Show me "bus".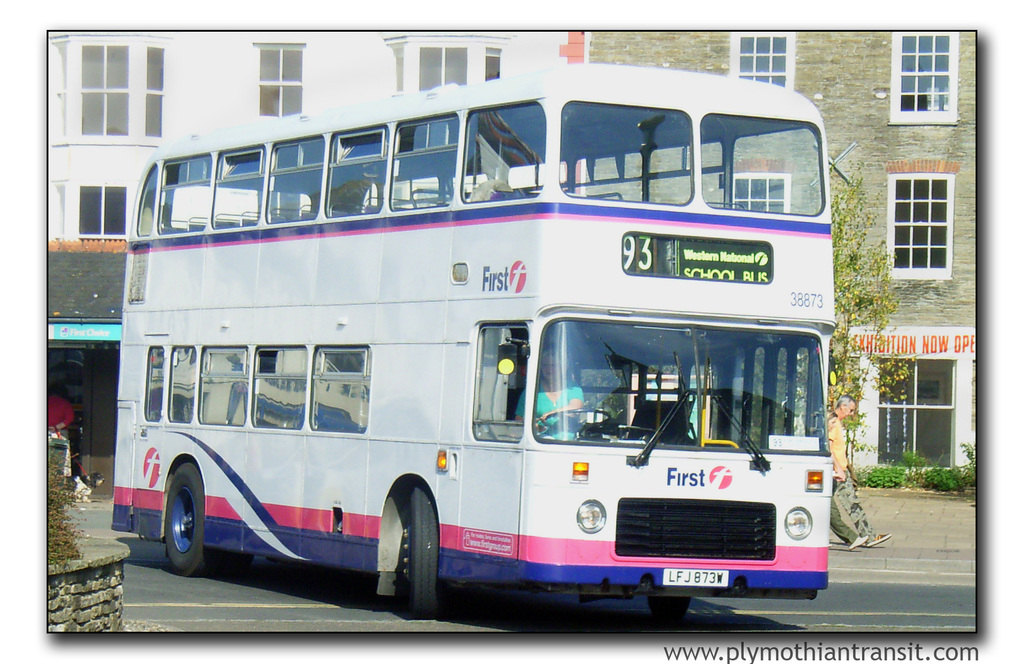
"bus" is here: <box>111,66,834,610</box>.
